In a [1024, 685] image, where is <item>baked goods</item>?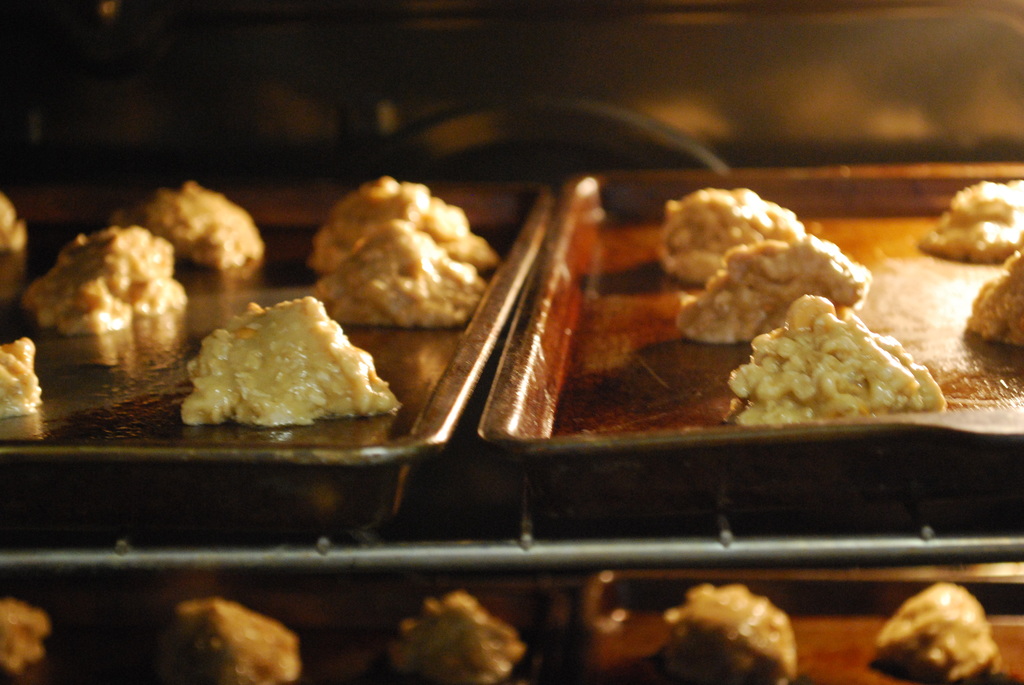
(x1=650, y1=579, x2=795, y2=684).
